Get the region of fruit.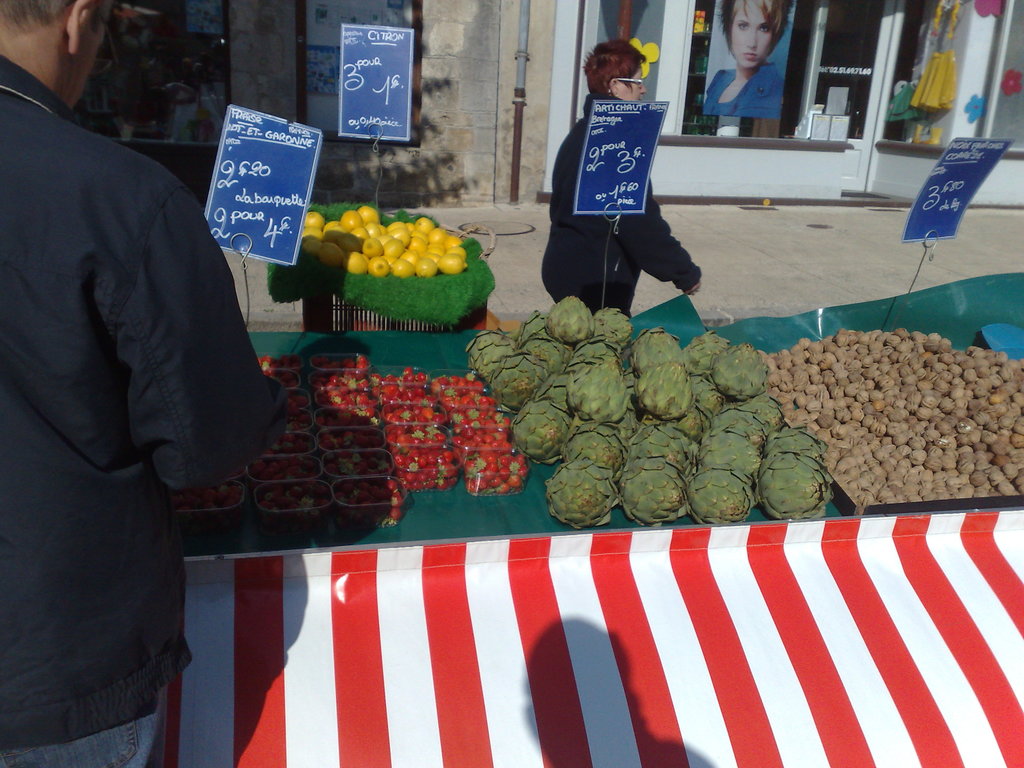
locate(438, 254, 463, 274).
